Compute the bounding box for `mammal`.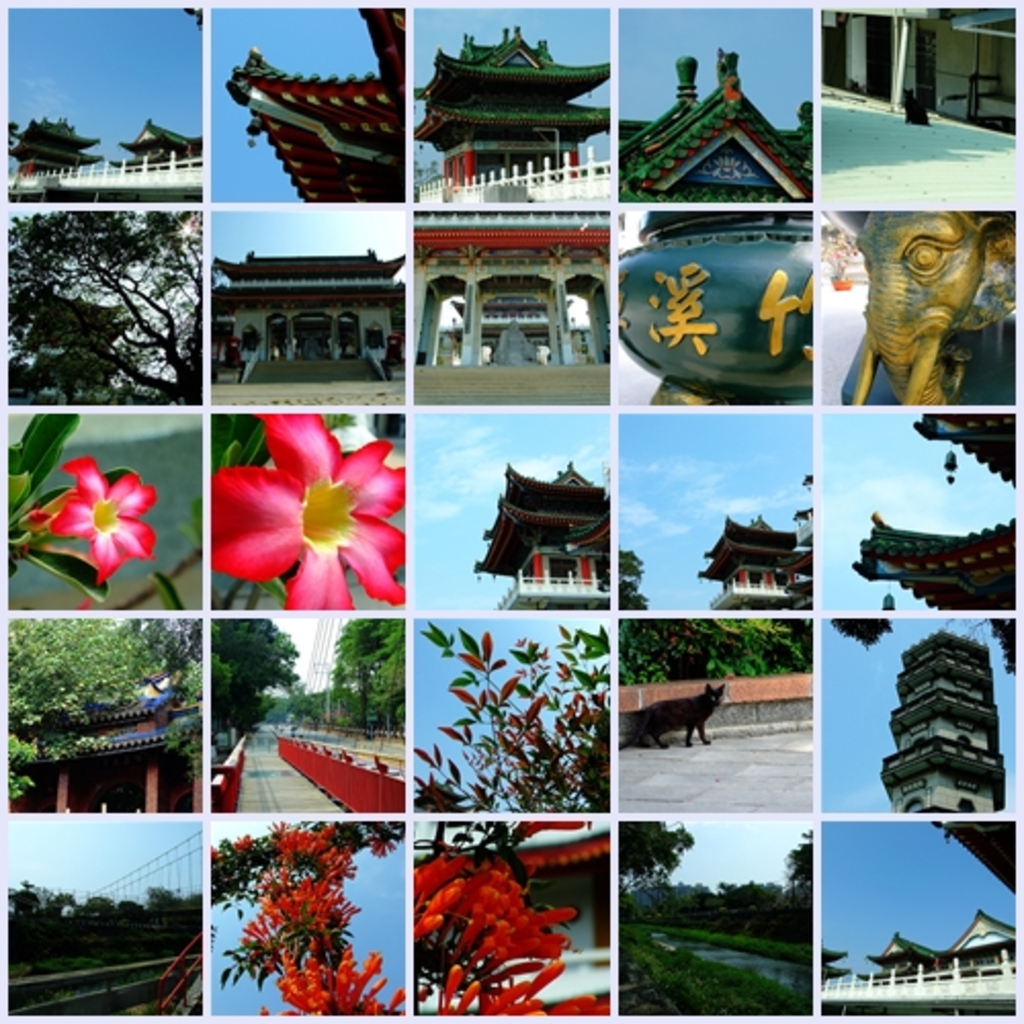
<region>852, 203, 1016, 410</region>.
